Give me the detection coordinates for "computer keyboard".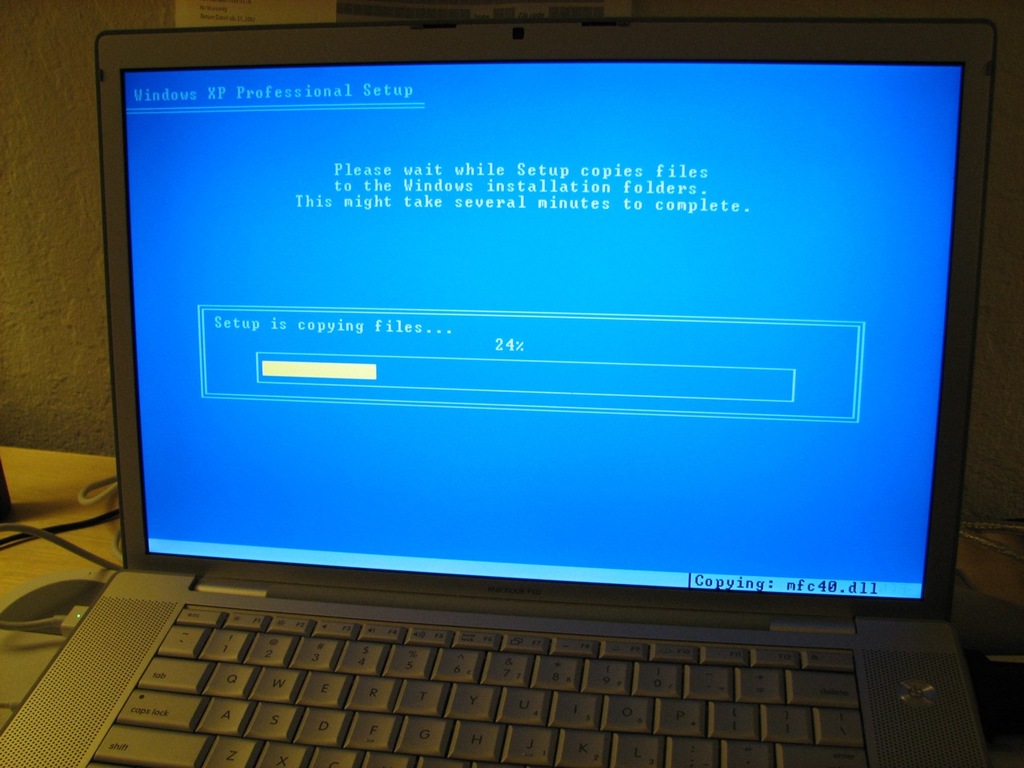
89/597/869/767.
